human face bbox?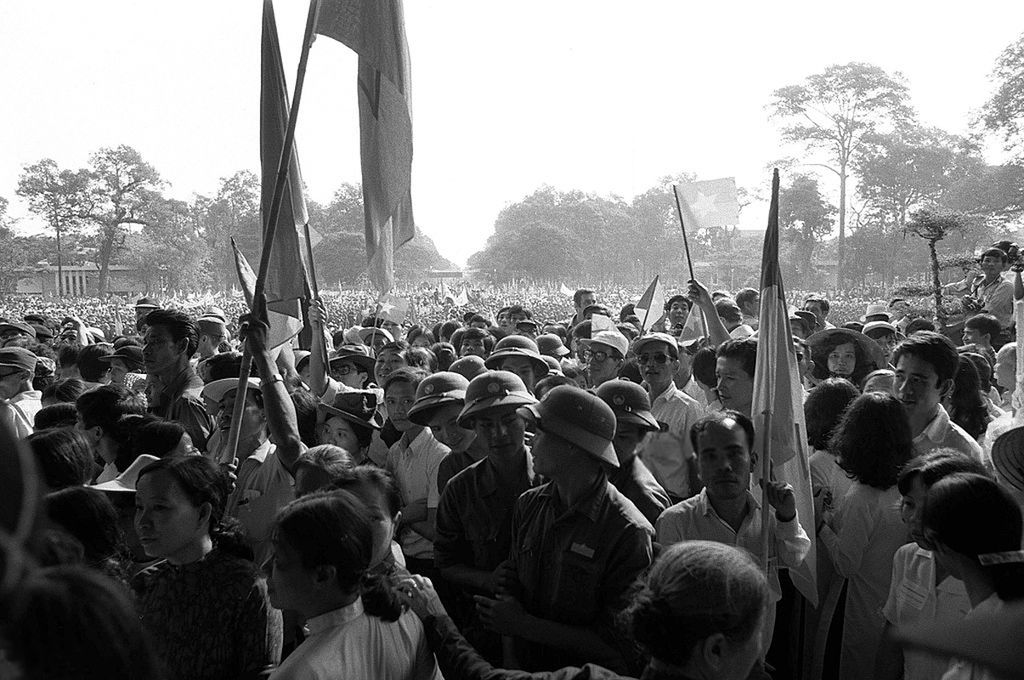
962,330,987,348
